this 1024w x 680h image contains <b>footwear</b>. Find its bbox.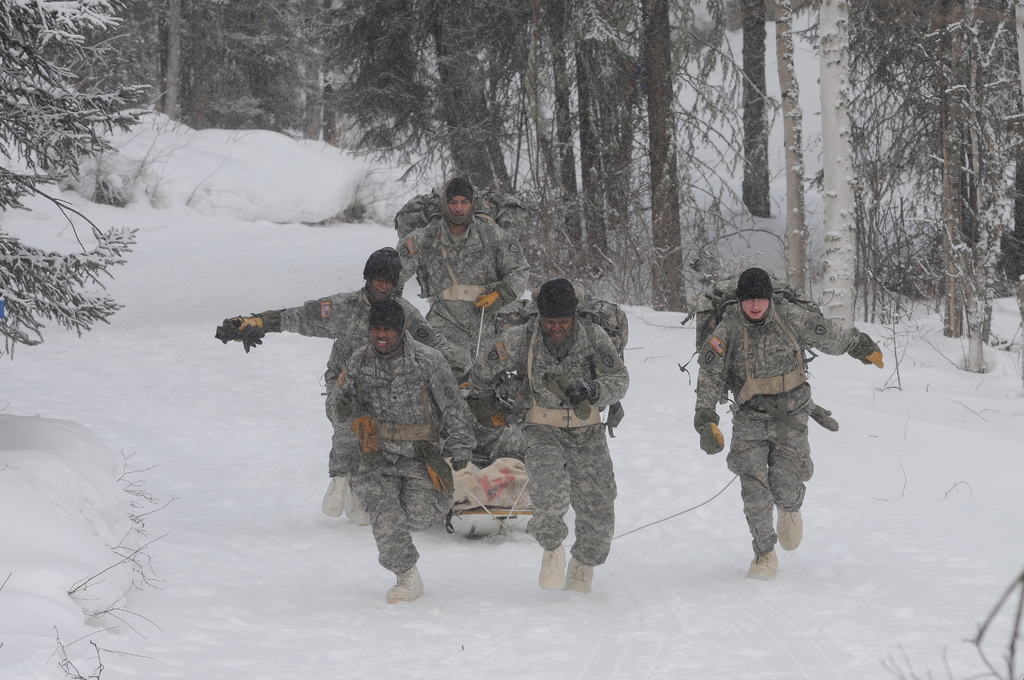
535 534 564 590.
